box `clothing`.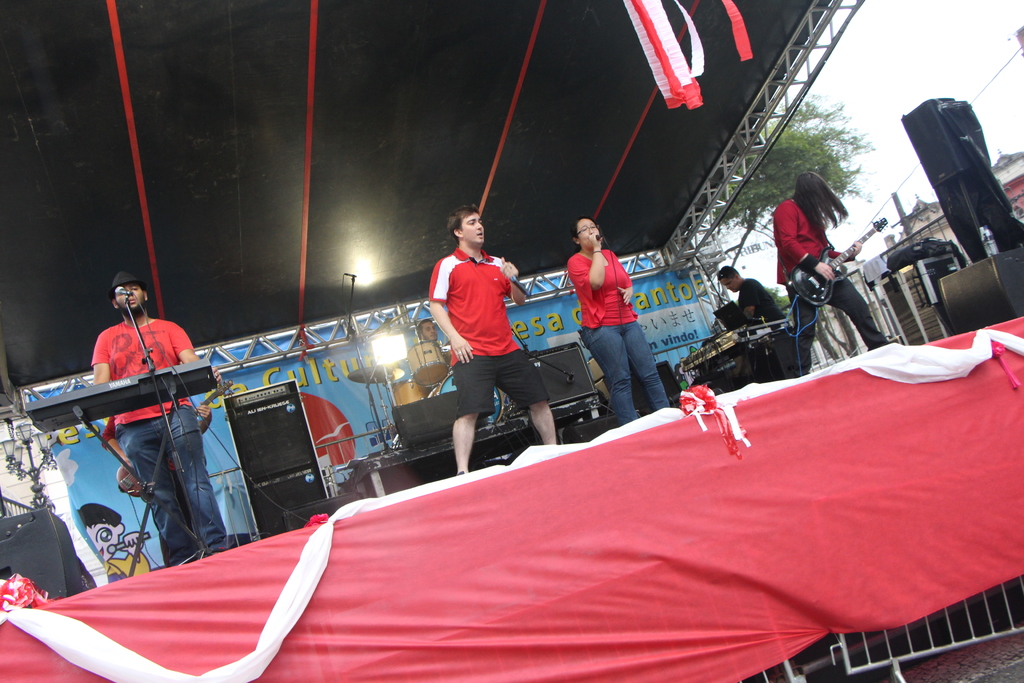
Rect(437, 217, 531, 437).
